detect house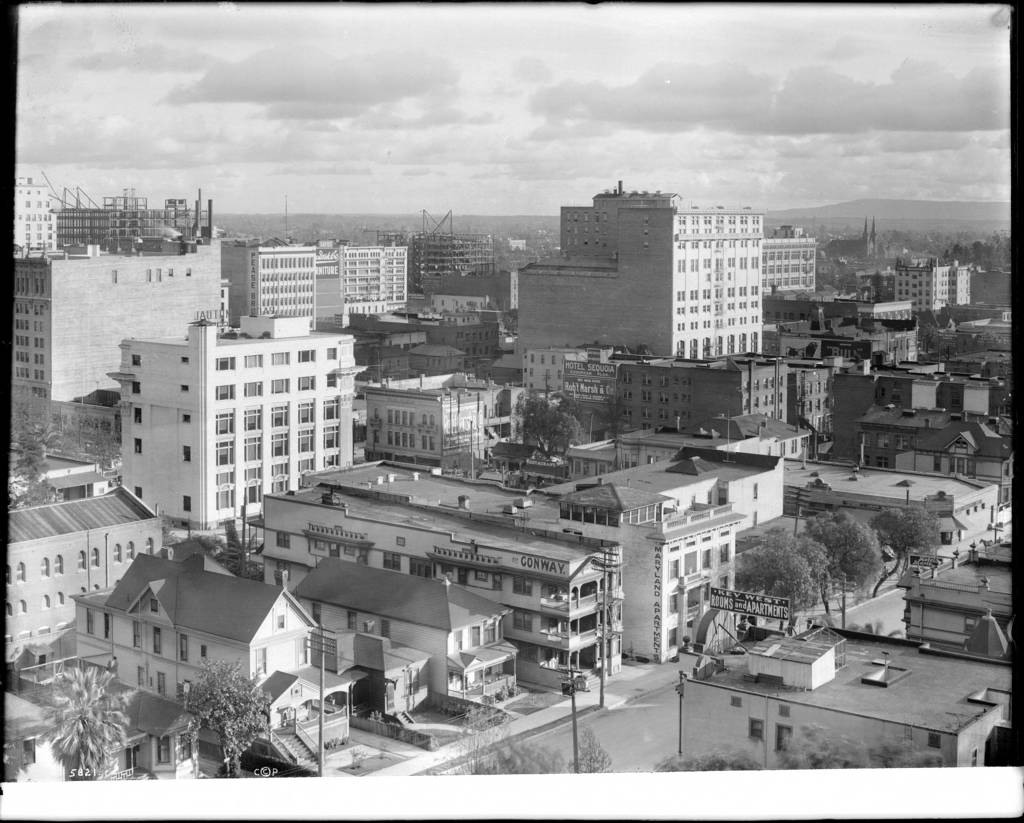
(831,363,1007,473)
